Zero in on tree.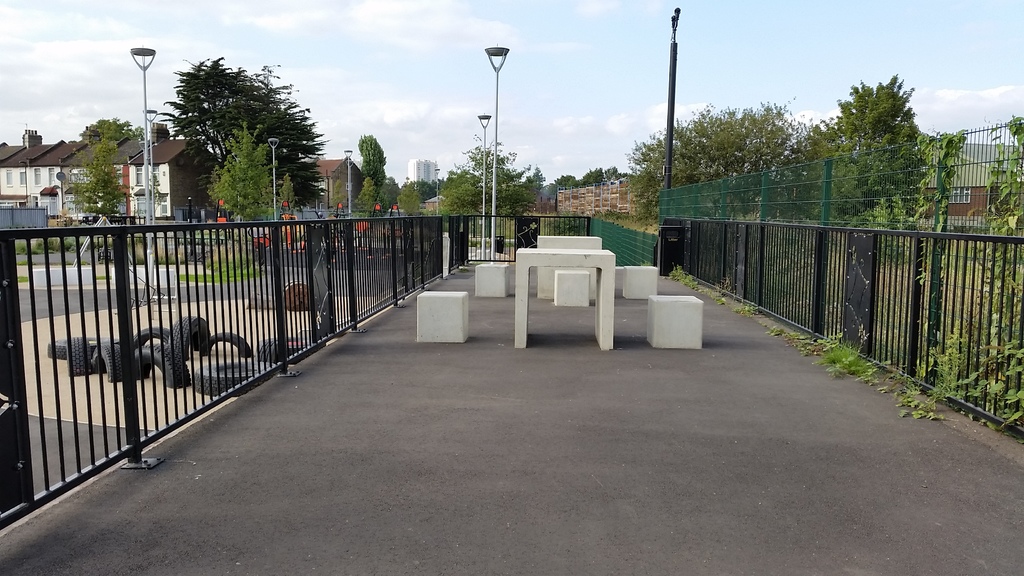
Zeroed in: 52,109,156,236.
